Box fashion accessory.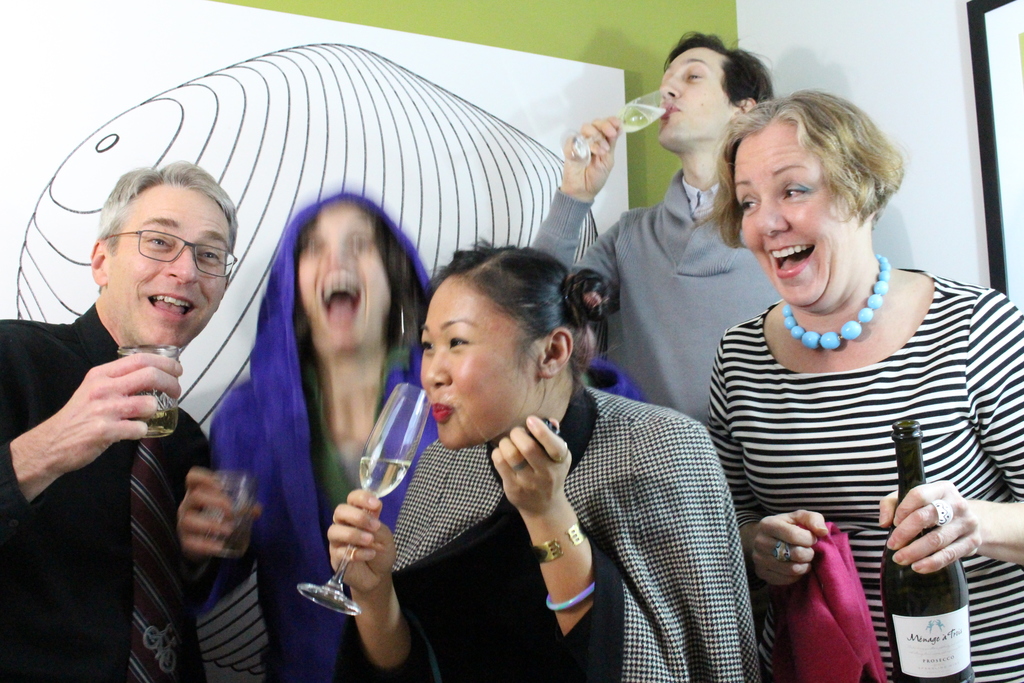
{"x1": 929, "y1": 498, "x2": 949, "y2": 528}.
